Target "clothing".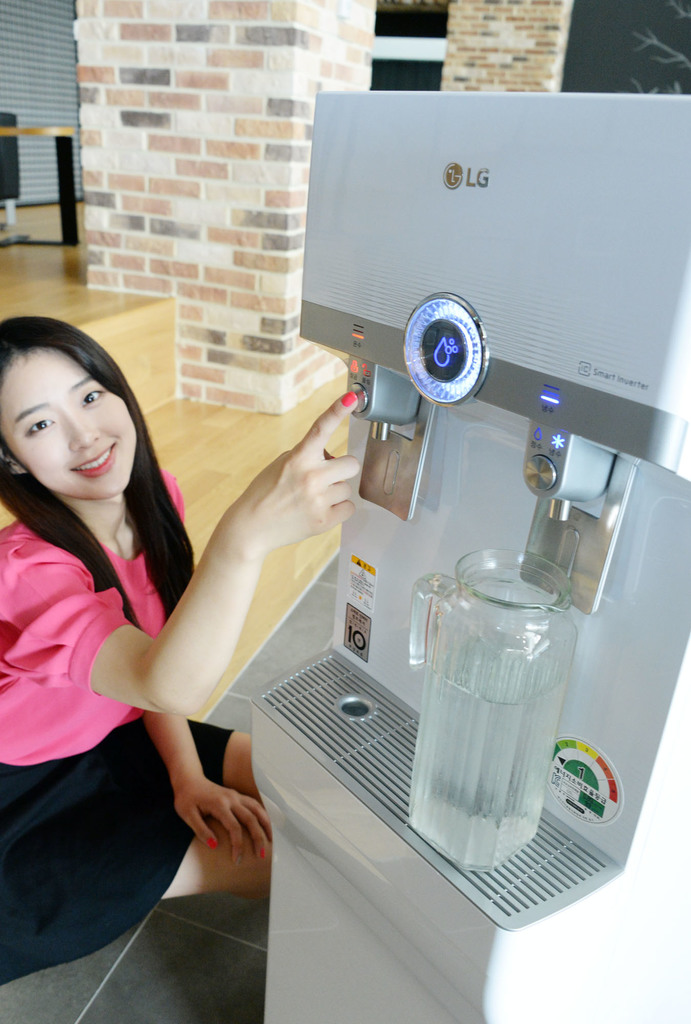
Target region: {"x1": 31, "y1": 447, "x2": 268, "y2": 861}.
